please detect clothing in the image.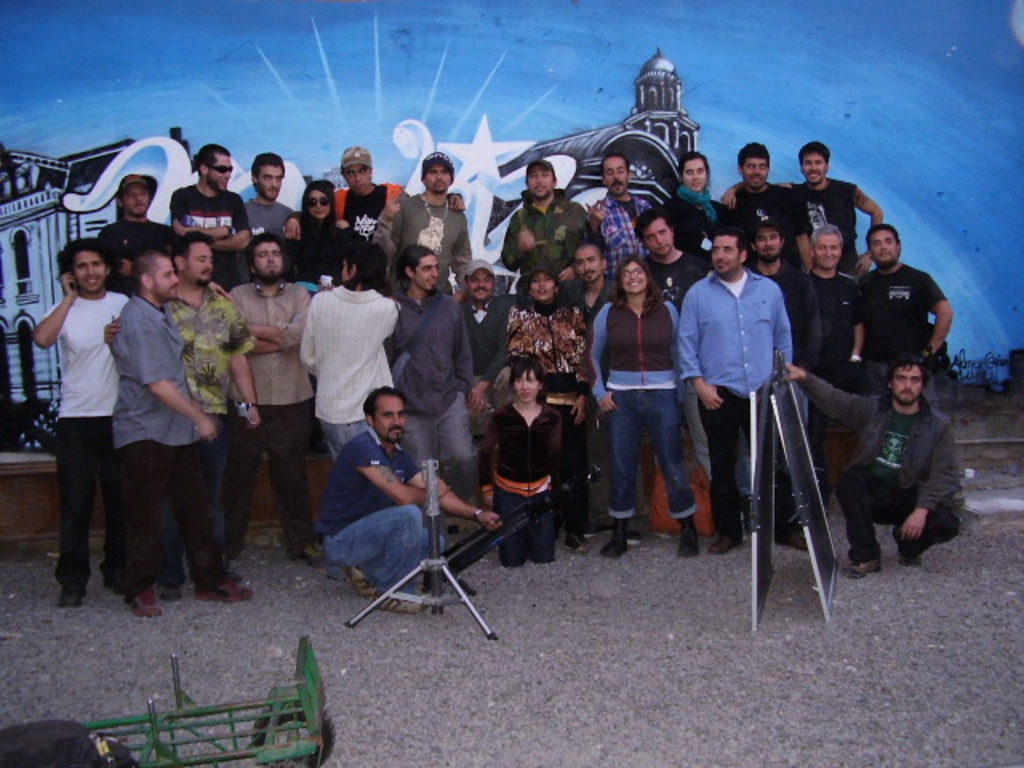
[left=333, top=184, right=402, bottom=282].
